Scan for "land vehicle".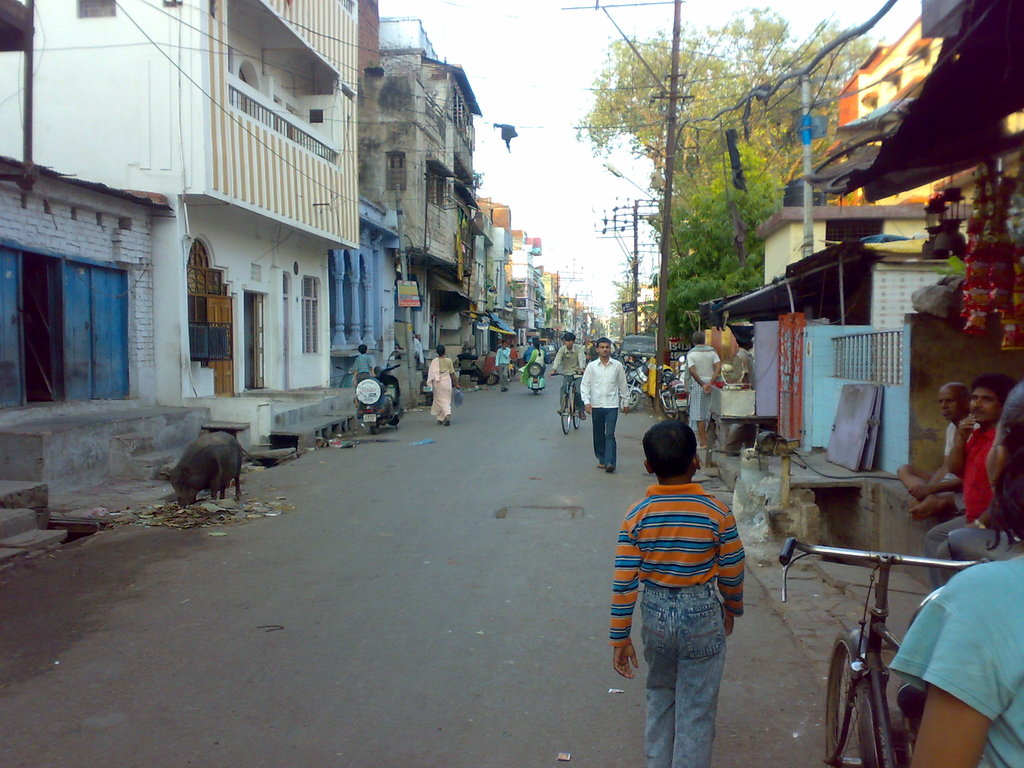
Scan result: 623,352,641,373.
